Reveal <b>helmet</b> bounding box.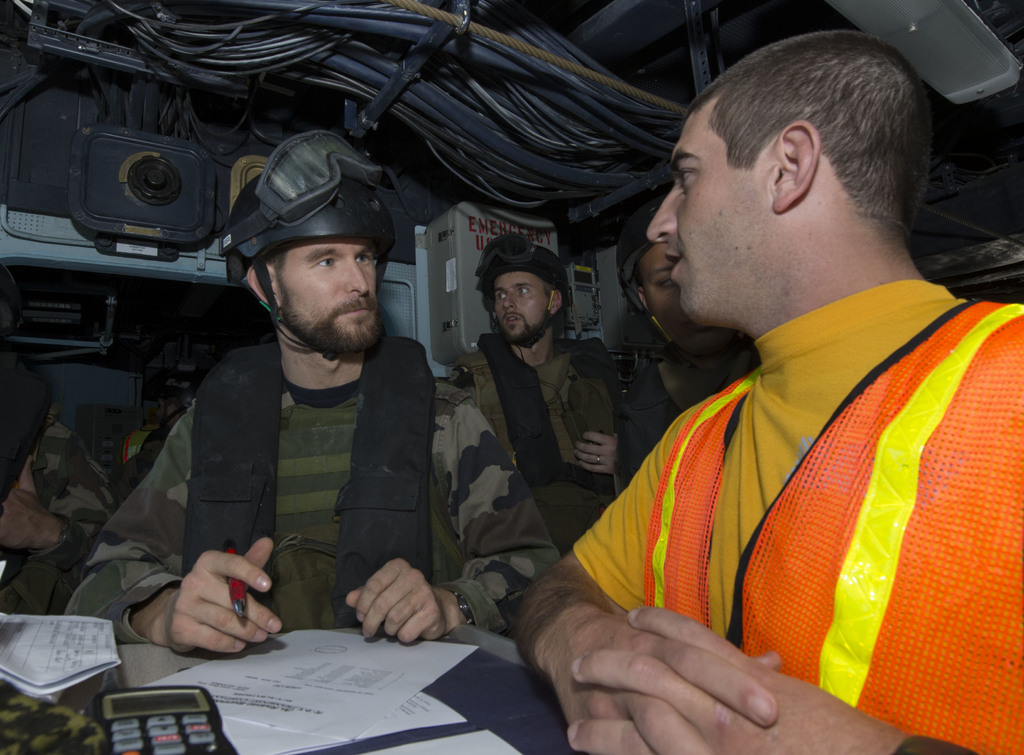
Revealed: x1=482, y1=228, x2=580, y2=358.
